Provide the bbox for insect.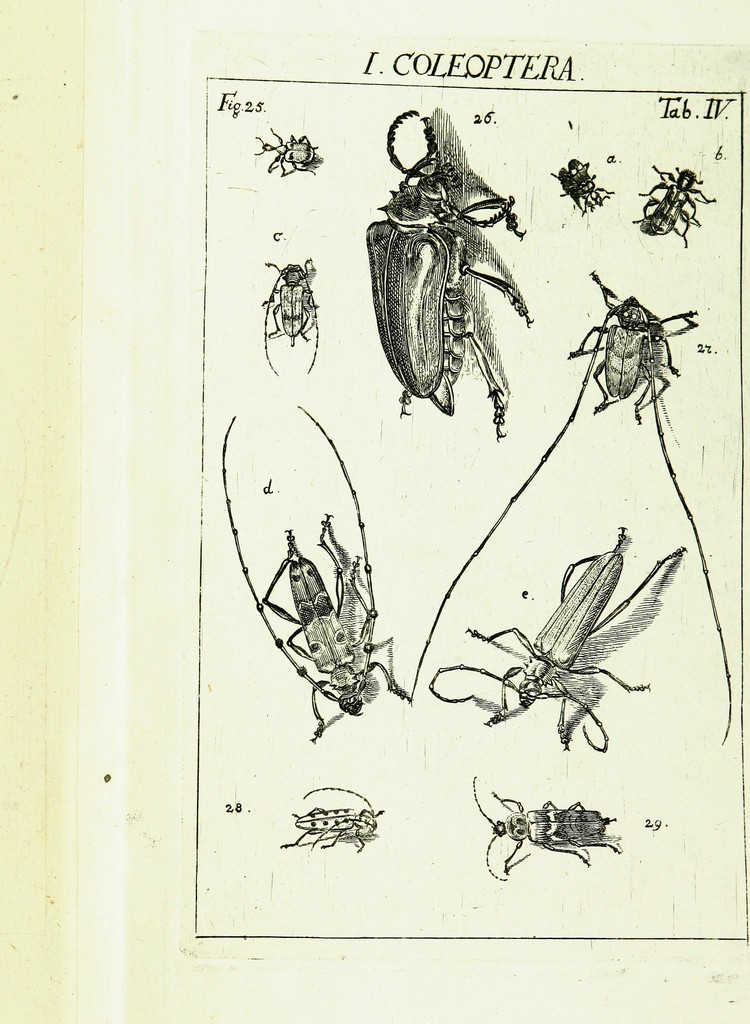
locate(403, 271, 741, 748).
